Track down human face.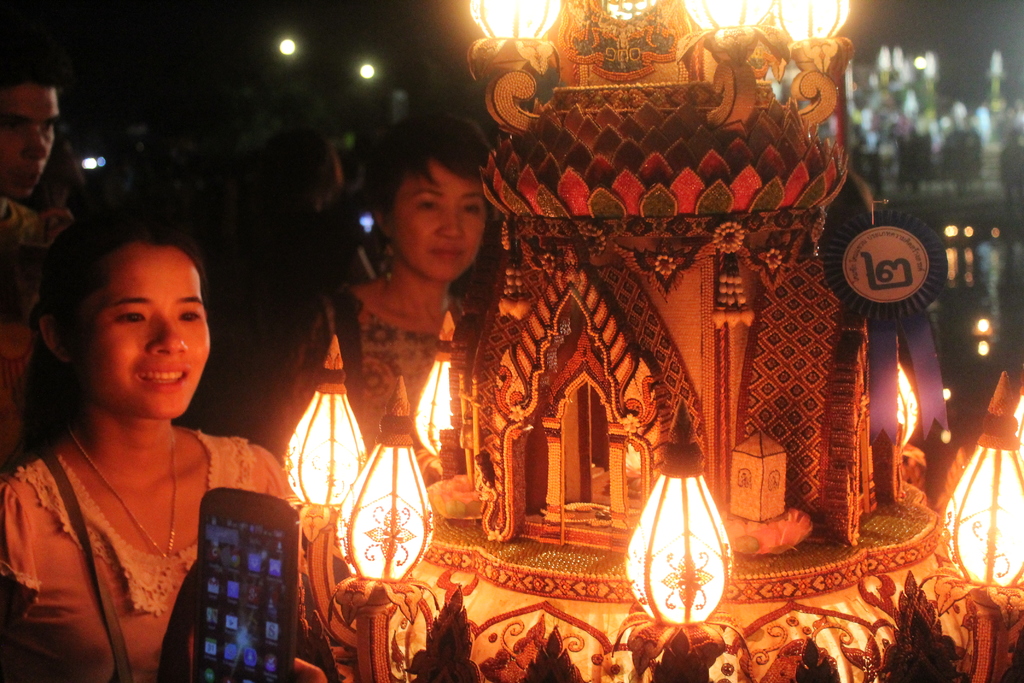
Tracked to 388/162/485/283.
